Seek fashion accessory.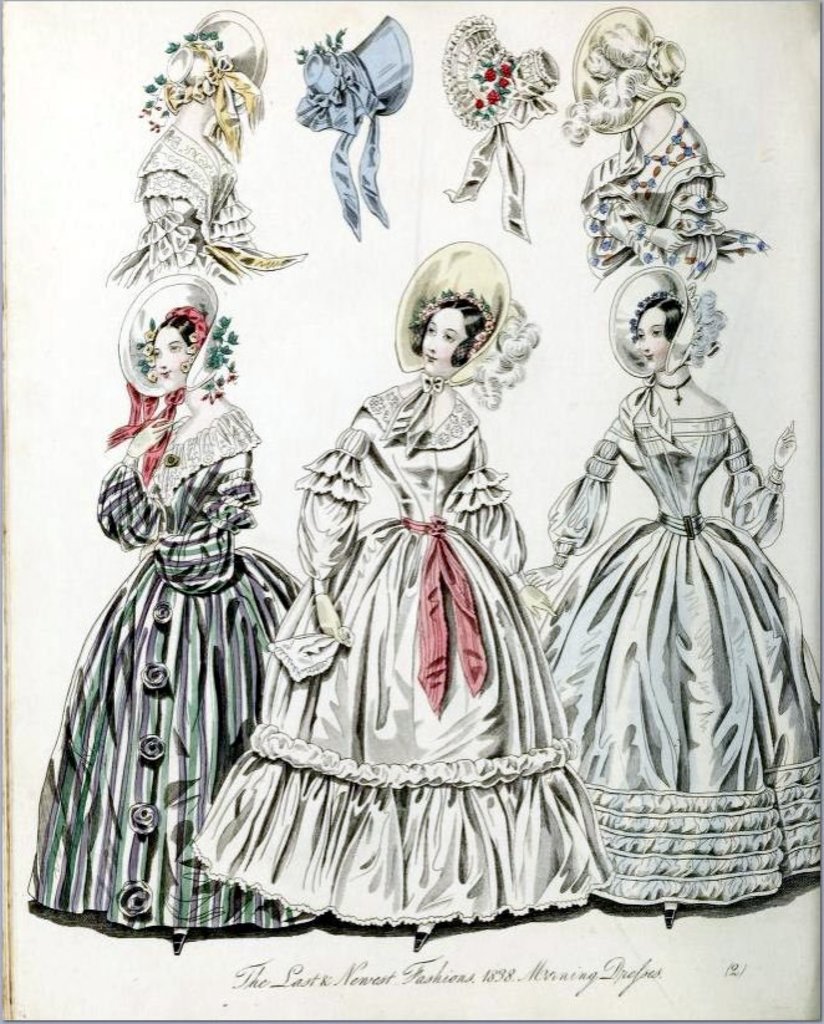
detection(391, 244, 549, 408).
